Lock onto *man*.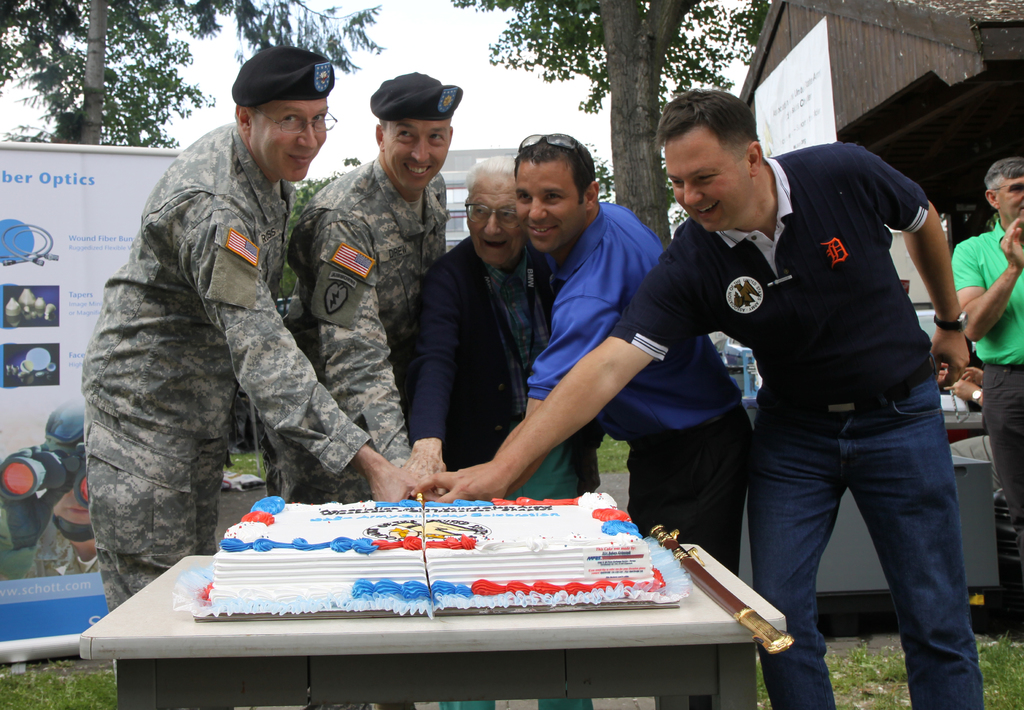
Locked: (255,72,464,503).
